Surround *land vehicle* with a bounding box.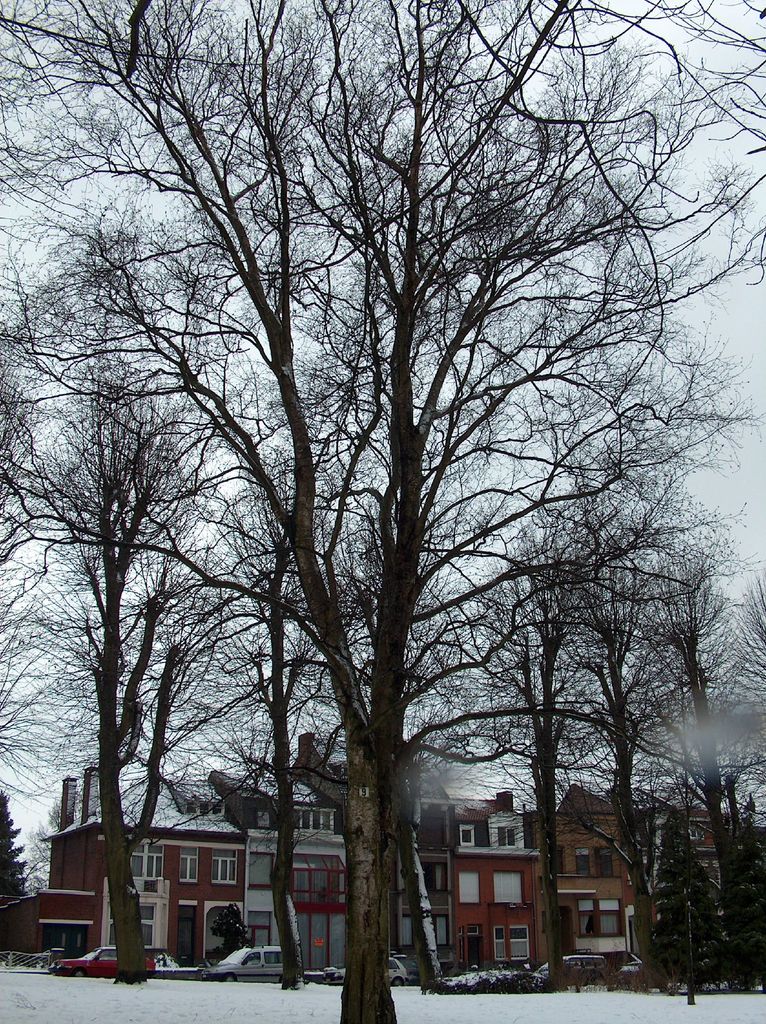
x1=322, y1=953, x2=409, y2=988.
